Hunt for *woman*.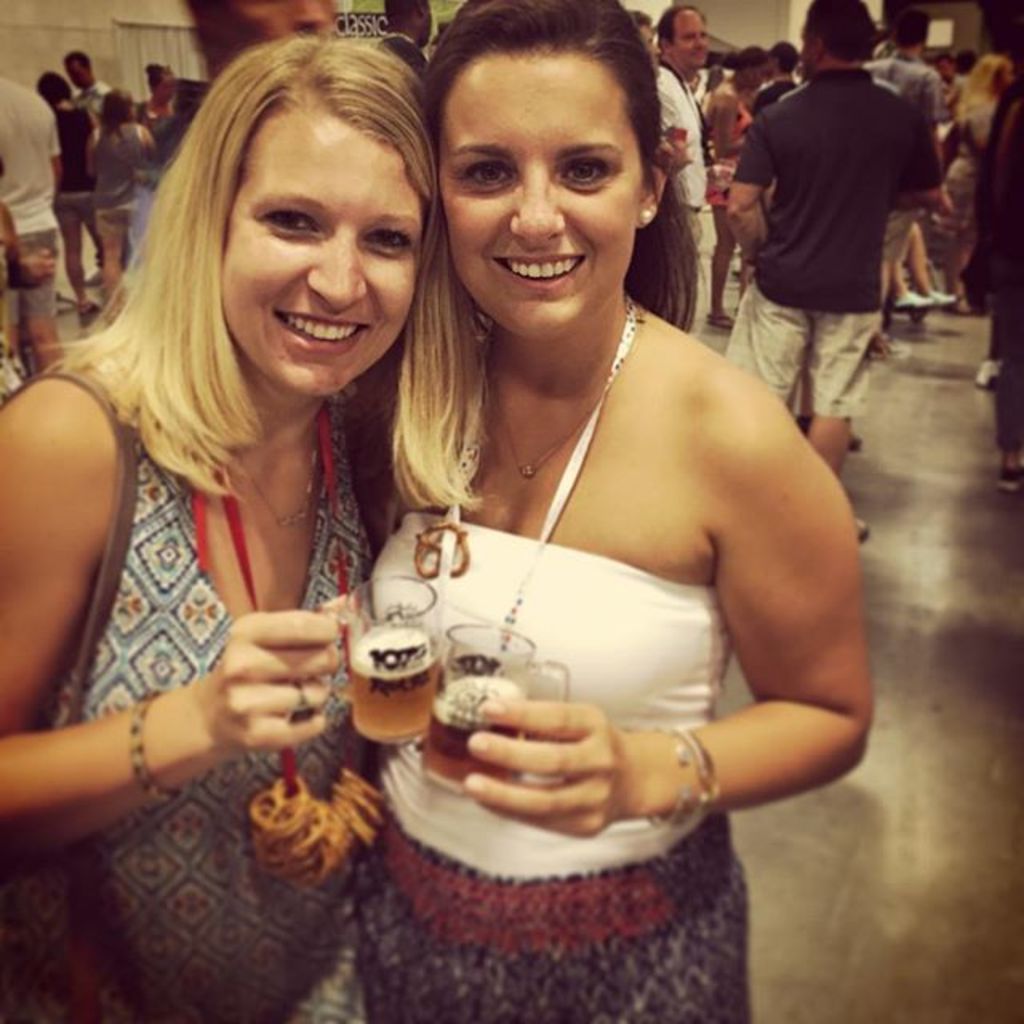
Hunted down at (left=704, top=43, right=771, bottom=328).
